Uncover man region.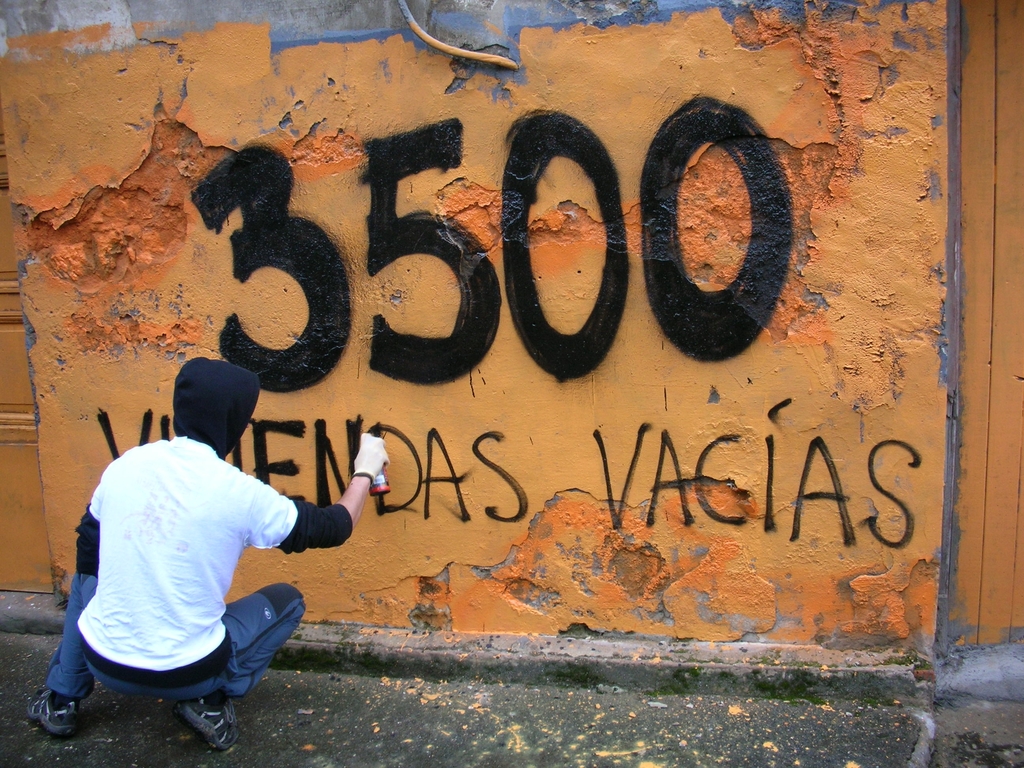
Uncovered: [left=29, top=355, right=390, bottom=753].
